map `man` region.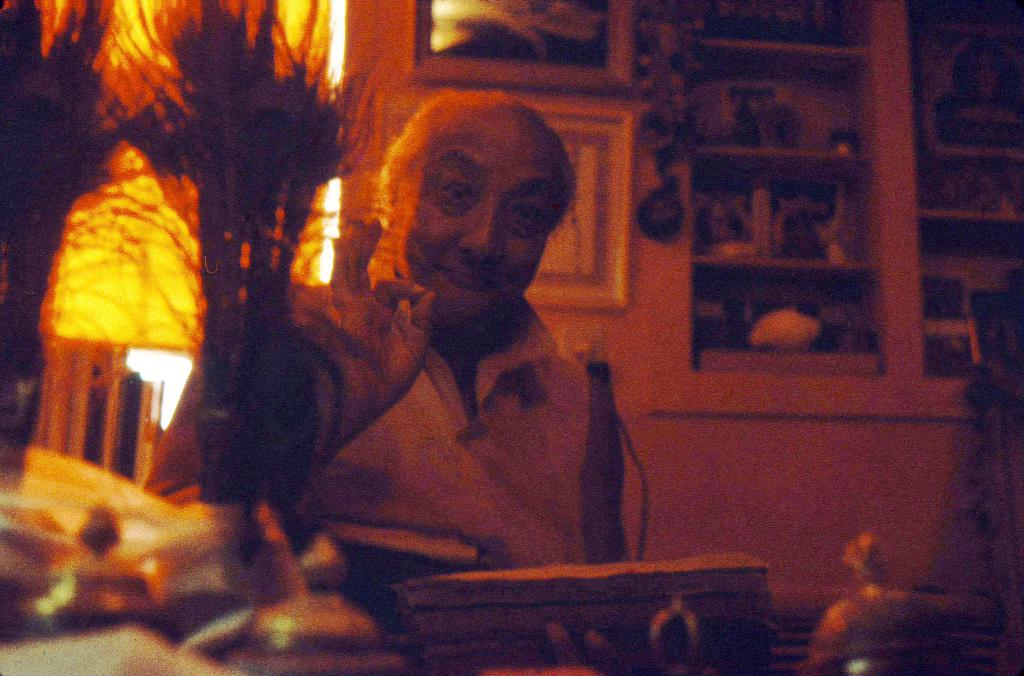
Mapped to bbox=[271, 80, 687, 631].
